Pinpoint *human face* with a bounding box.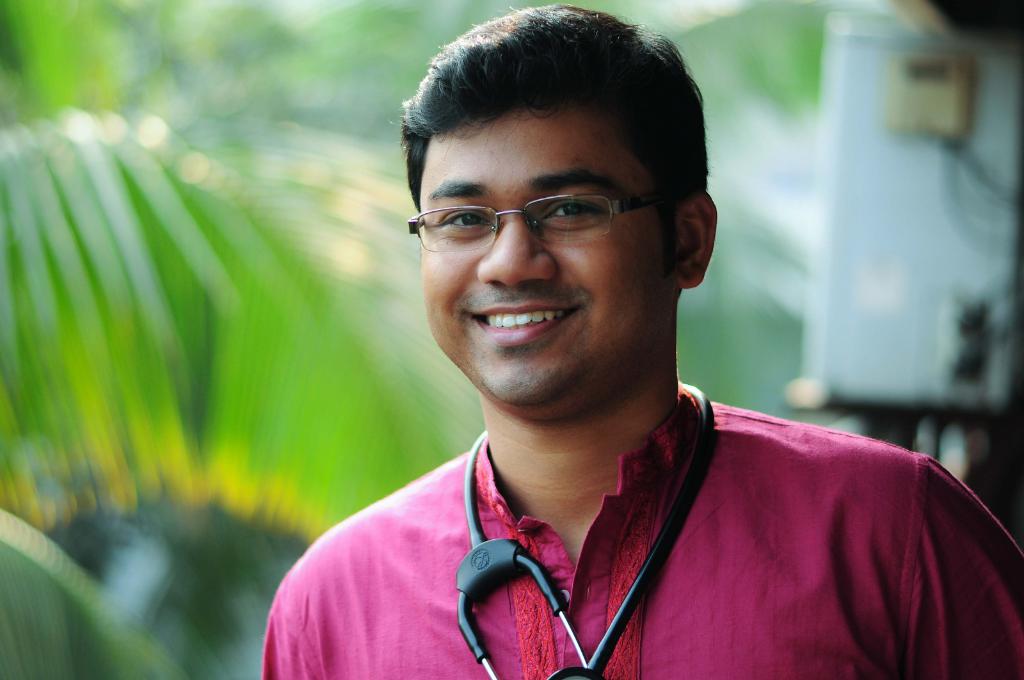
(419, 102, 683, 405).
